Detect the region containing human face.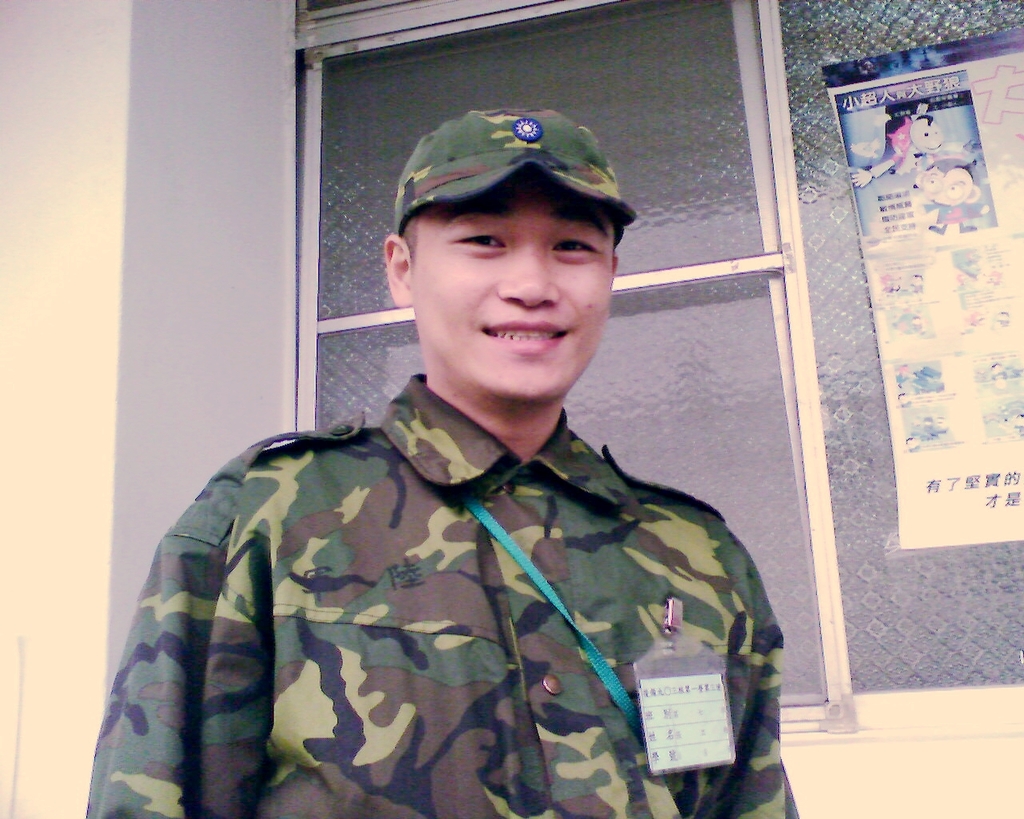
box(412, 164, 612, 406).
